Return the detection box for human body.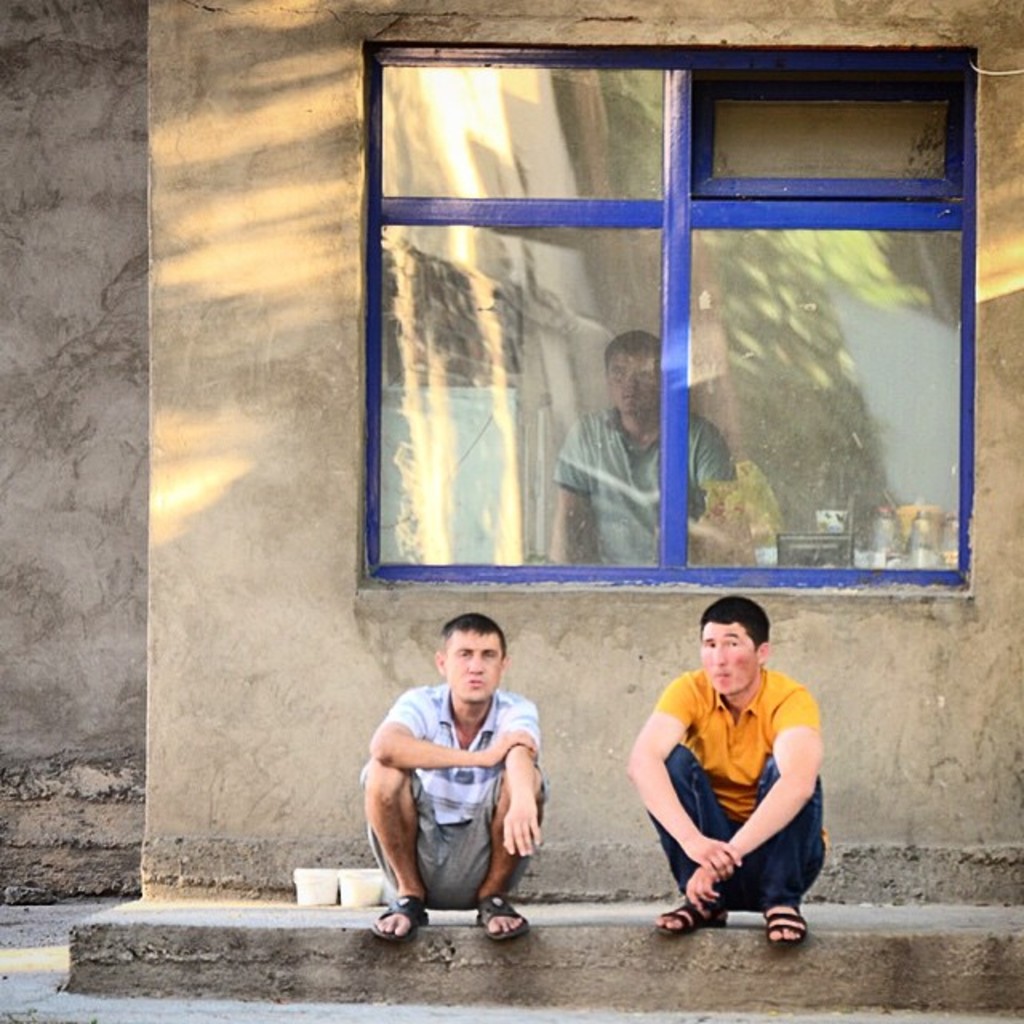
(left=637, top=603, right=824, bottom=955).
